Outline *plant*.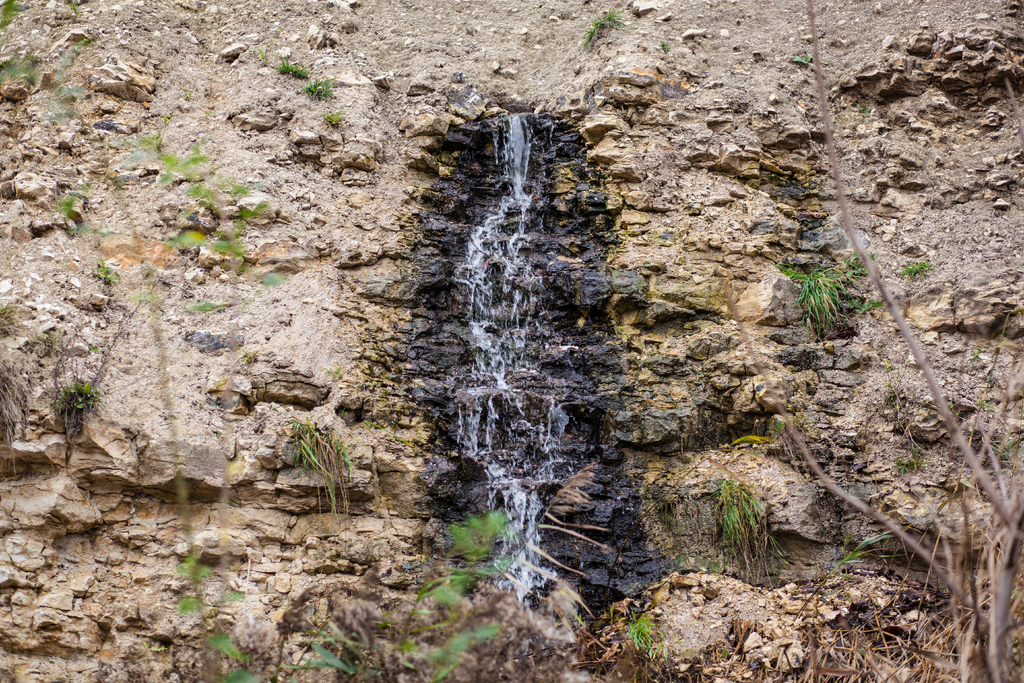
Outline: Rect(266, 410, 353, 516).
